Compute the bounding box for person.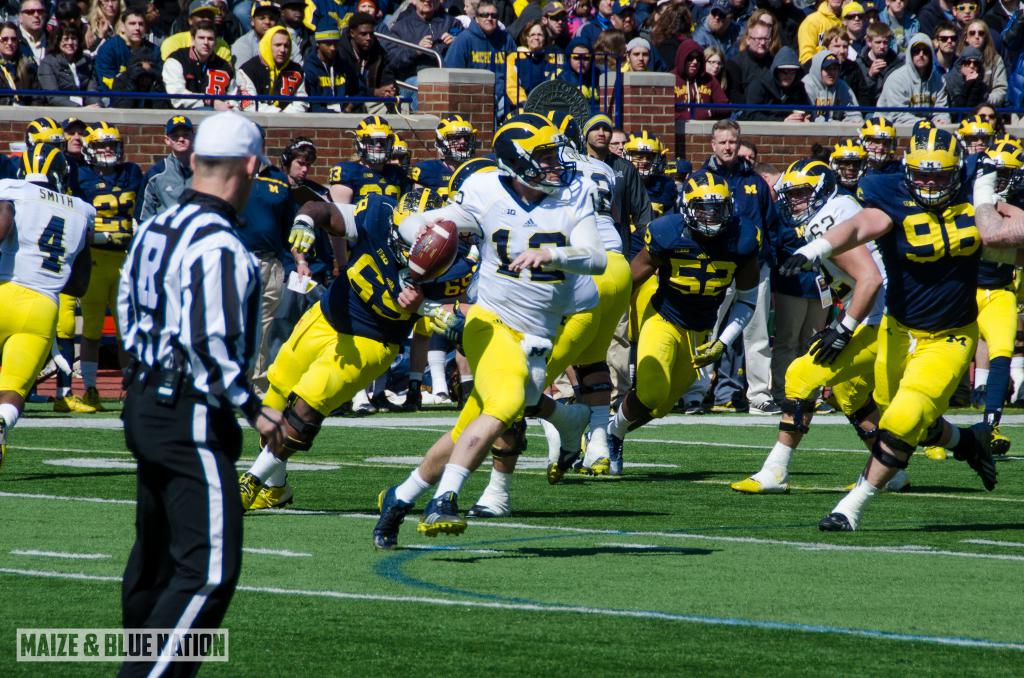
left=592, top=175, right=758, bottom=472.
